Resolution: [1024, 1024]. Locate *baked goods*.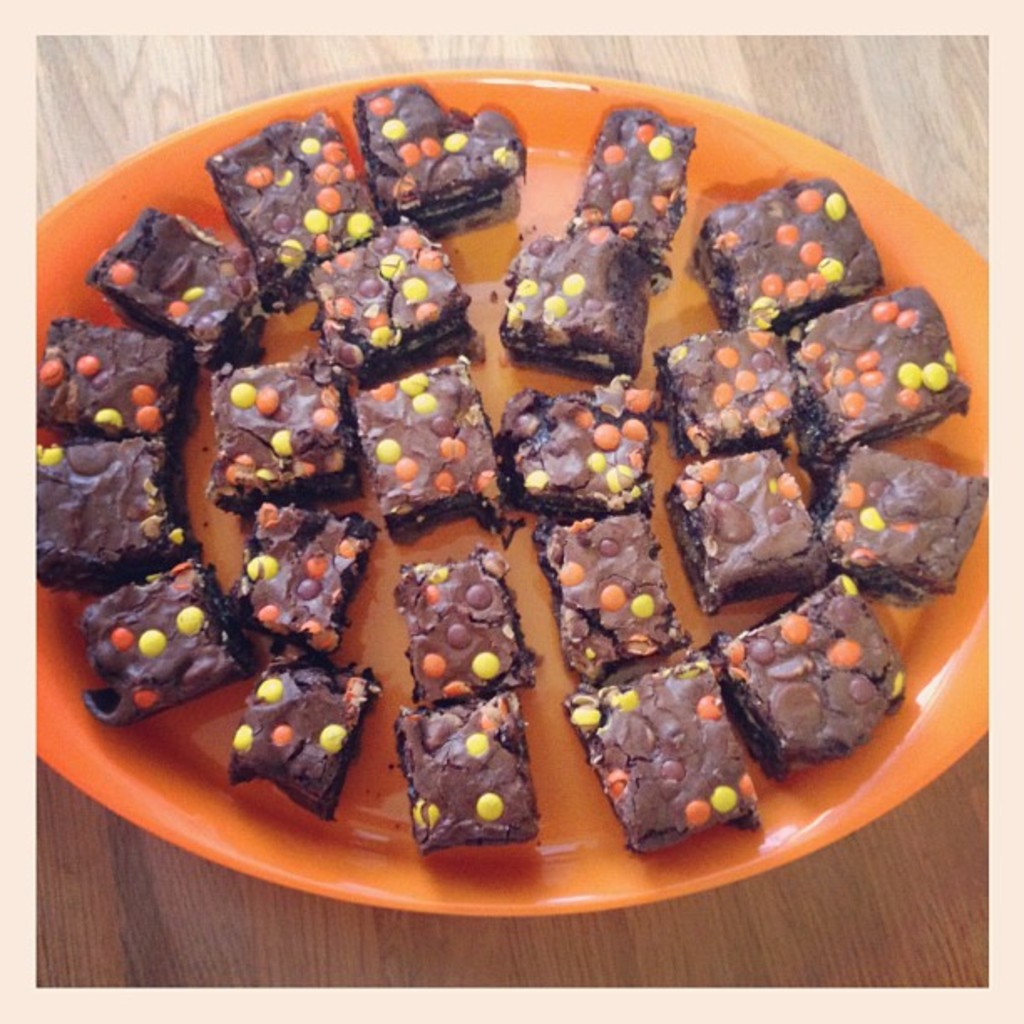
658:320:800:475.
